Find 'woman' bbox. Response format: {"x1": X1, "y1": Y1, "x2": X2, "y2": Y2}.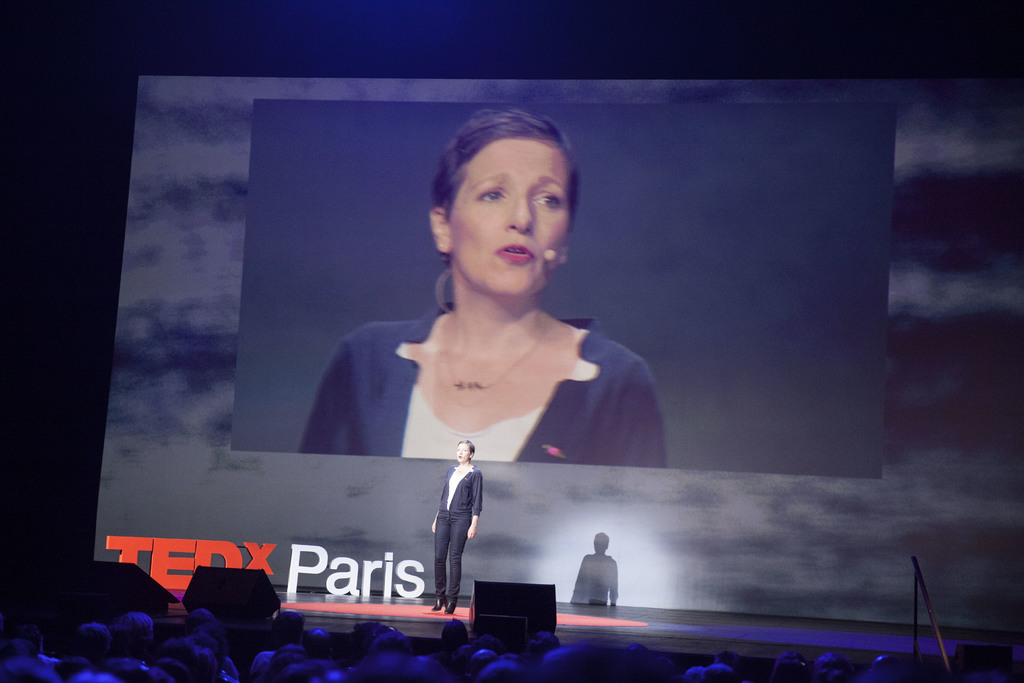
{"x1": 429, "y1": 440, "x2": 481, "y2": 614}.
